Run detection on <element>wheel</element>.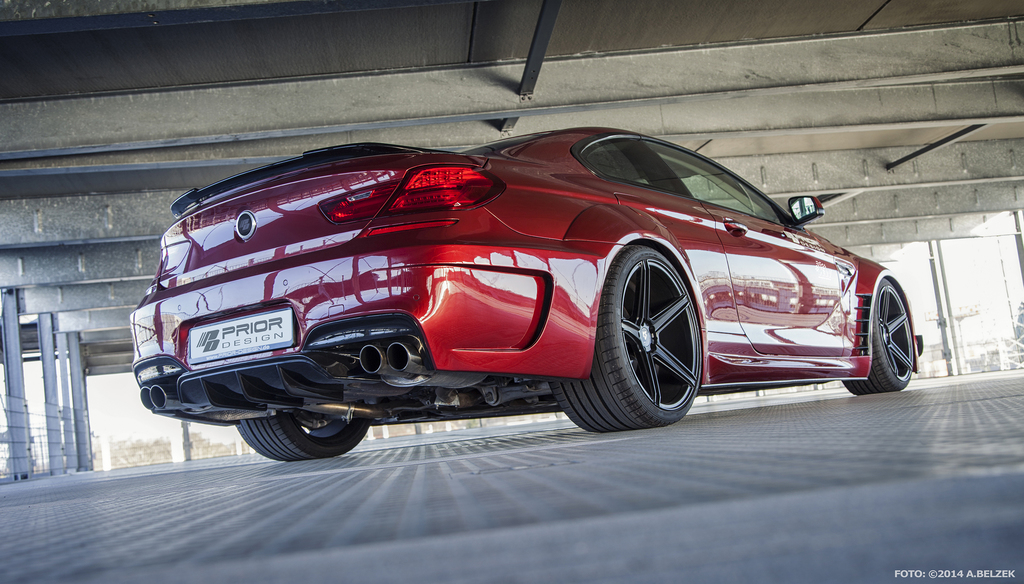
Result: 842,278,913,394.
